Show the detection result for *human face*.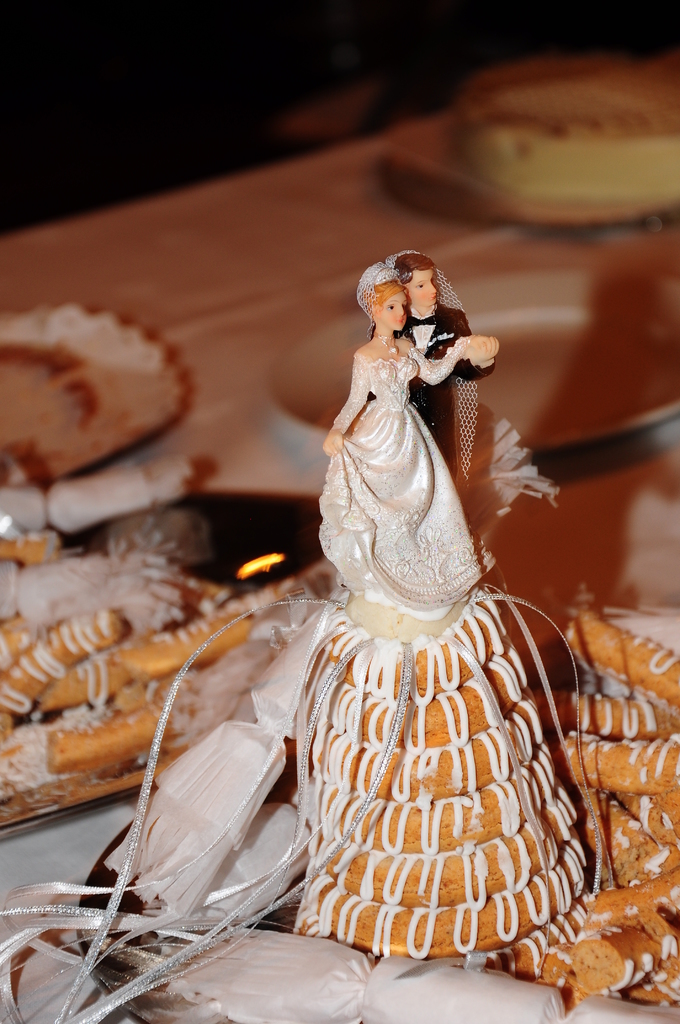
BBox(400, 269, 441, 316).
